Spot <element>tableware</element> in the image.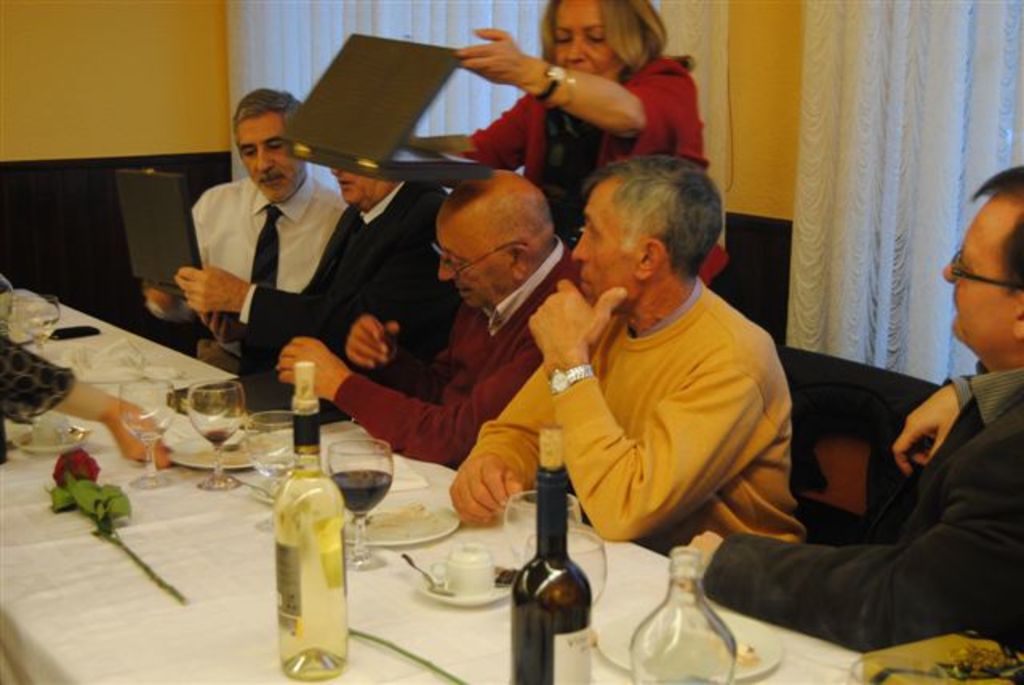
<element>tableware</element> found at <bbox>14, 296, 58, 359</bbox>.
